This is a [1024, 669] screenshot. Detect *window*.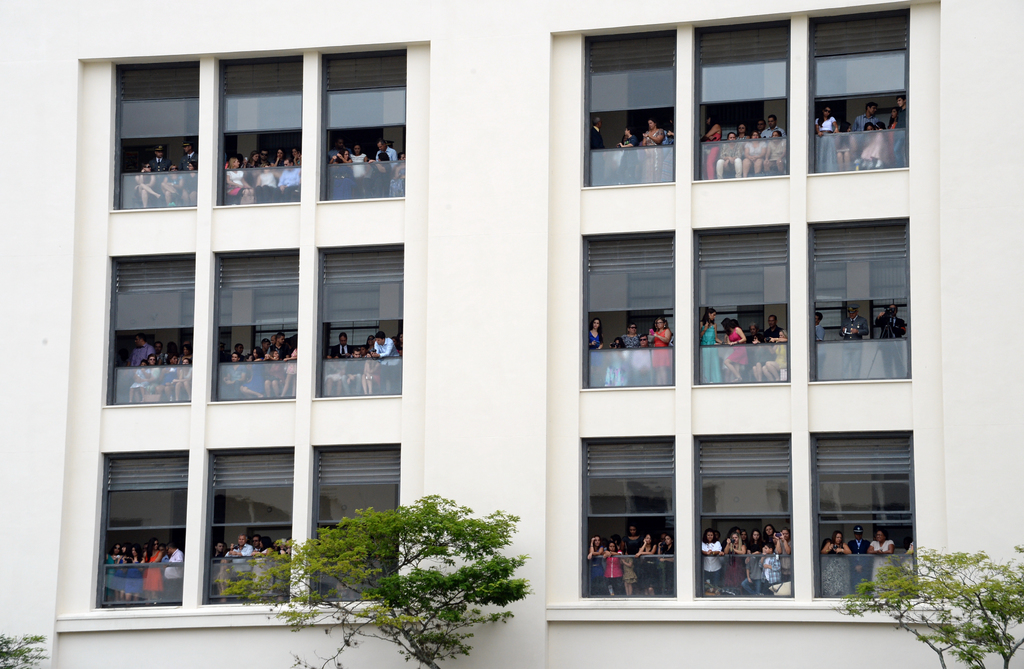
[692, 17, 789, 182].
